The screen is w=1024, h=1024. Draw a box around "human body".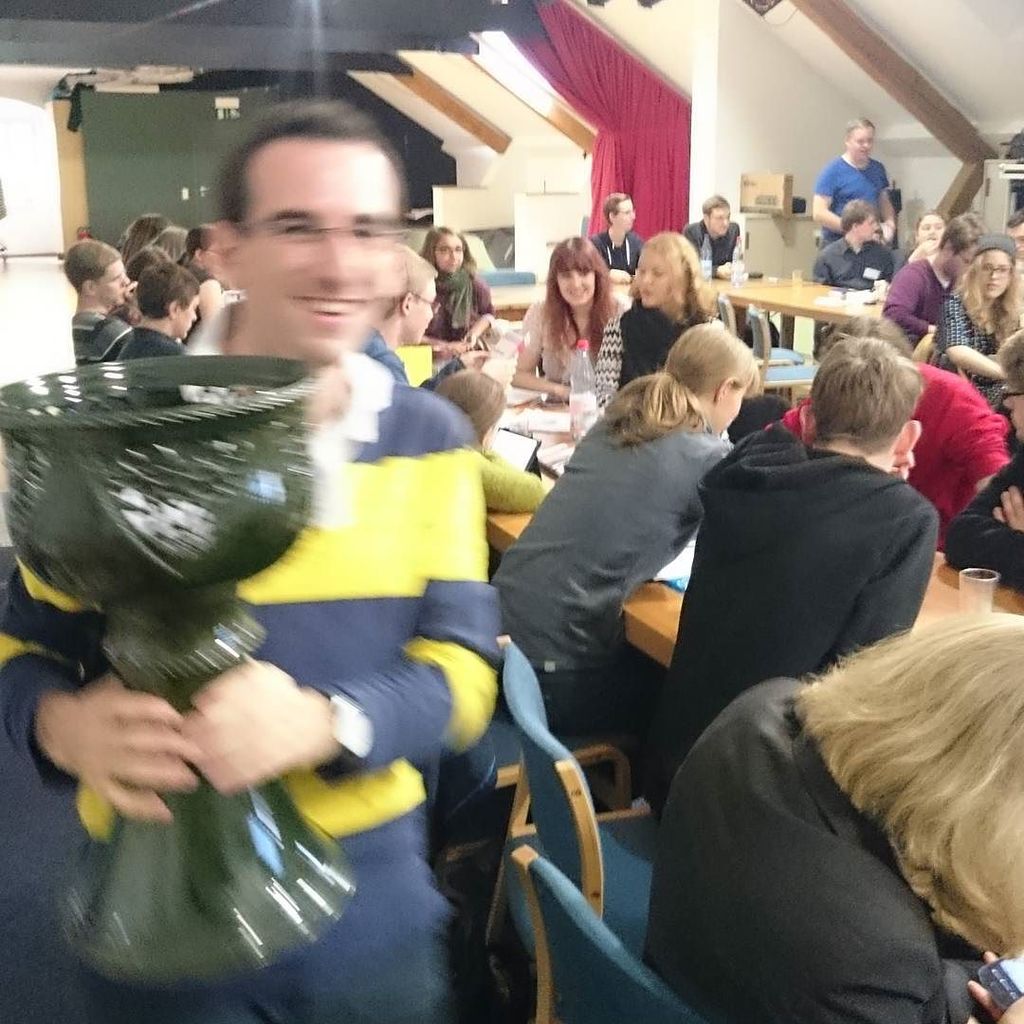
rect(868, 208, 993, 353).
